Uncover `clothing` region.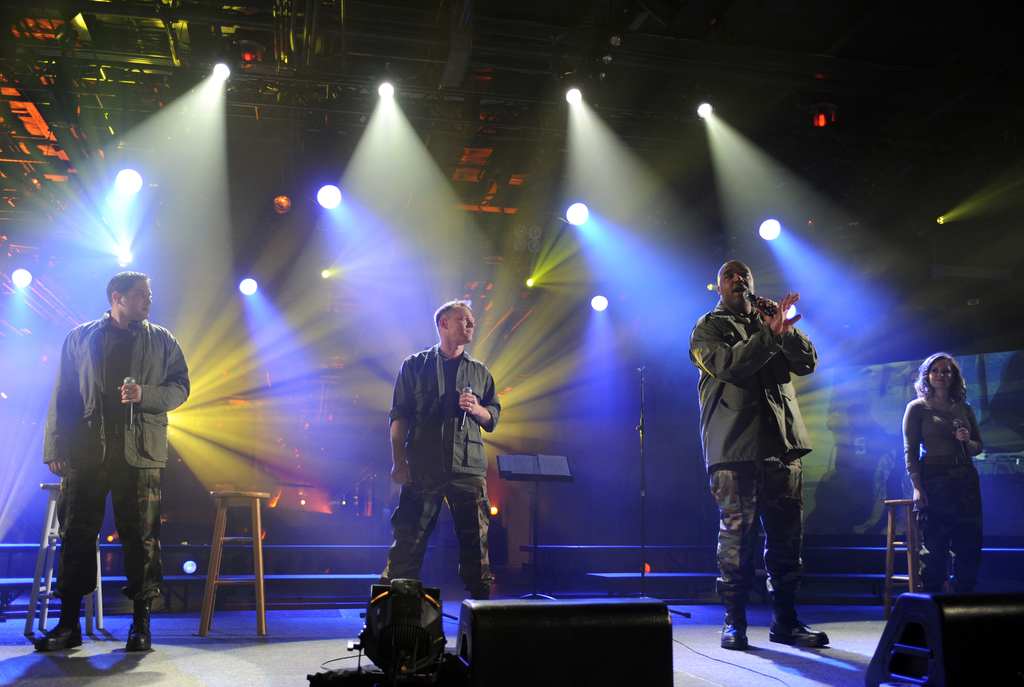
Uncovered: x1=898 y1=389 x2=987 y2=588.
